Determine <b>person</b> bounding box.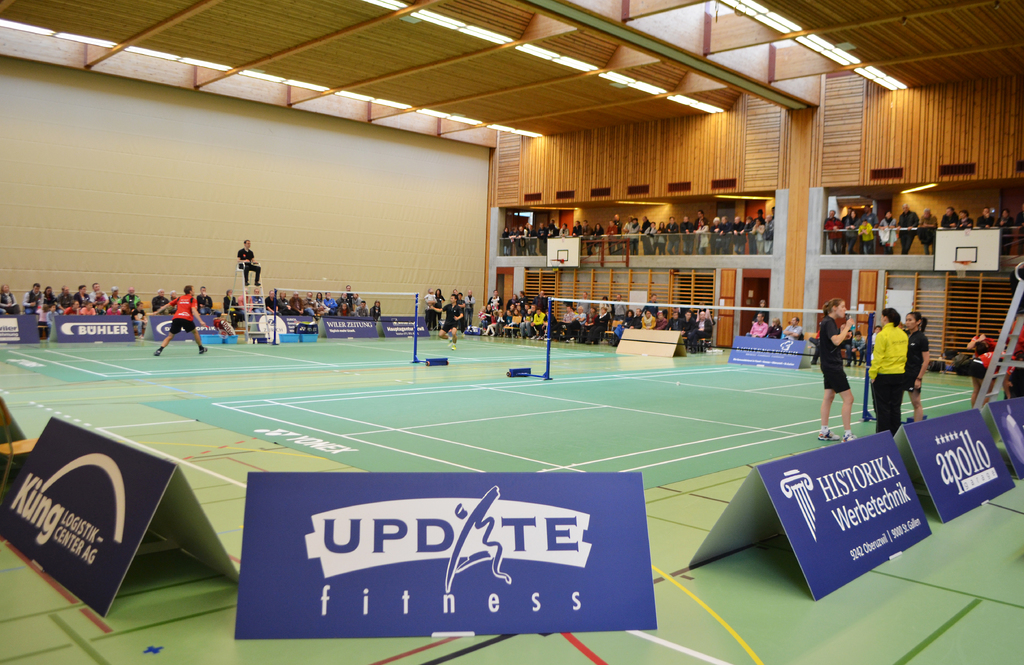
Determined: {"x1": 93, "y1": 290, "x2": 102, "y2": 302}.
